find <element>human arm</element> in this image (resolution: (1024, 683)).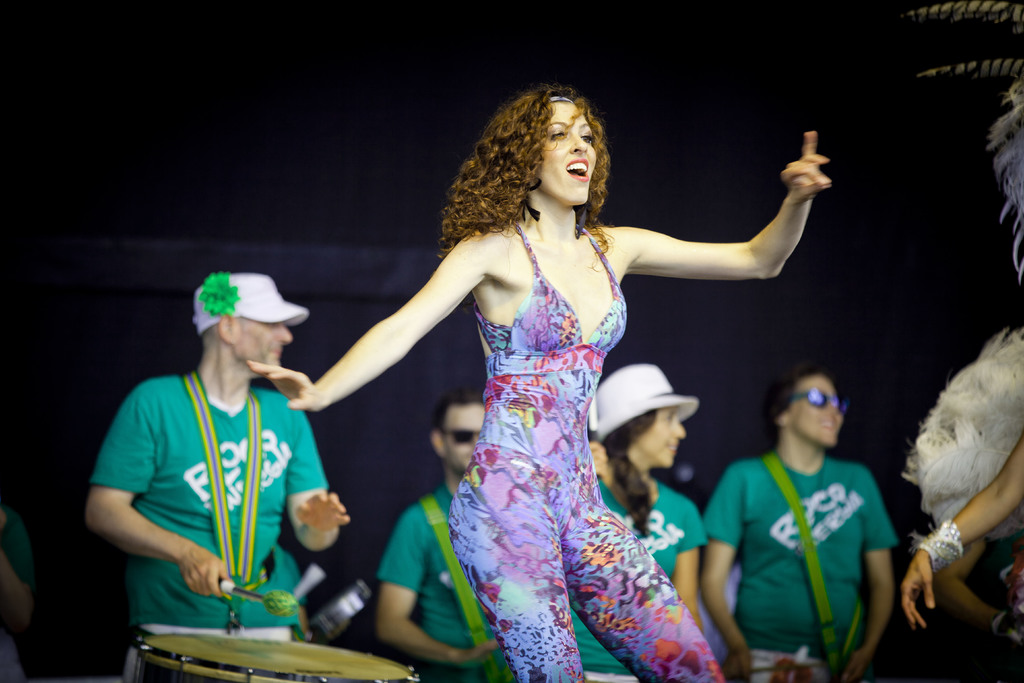
region(0, 504, 42, 635).
